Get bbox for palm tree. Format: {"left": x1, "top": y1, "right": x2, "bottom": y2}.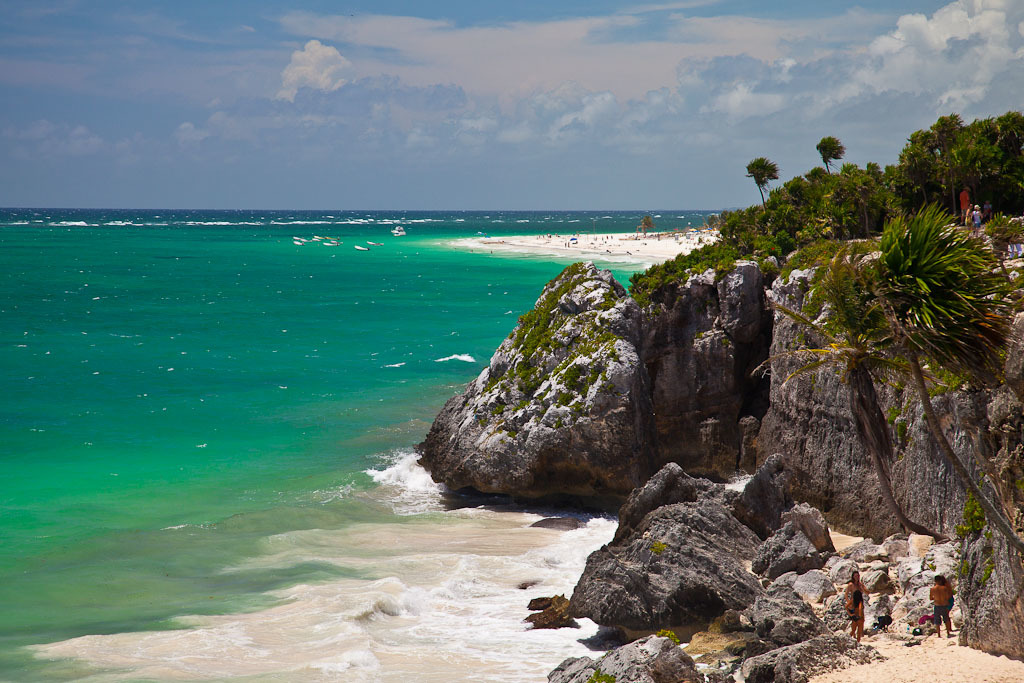
{"left": 728, "top": 204, "right": 982, "bottom": 544}.
